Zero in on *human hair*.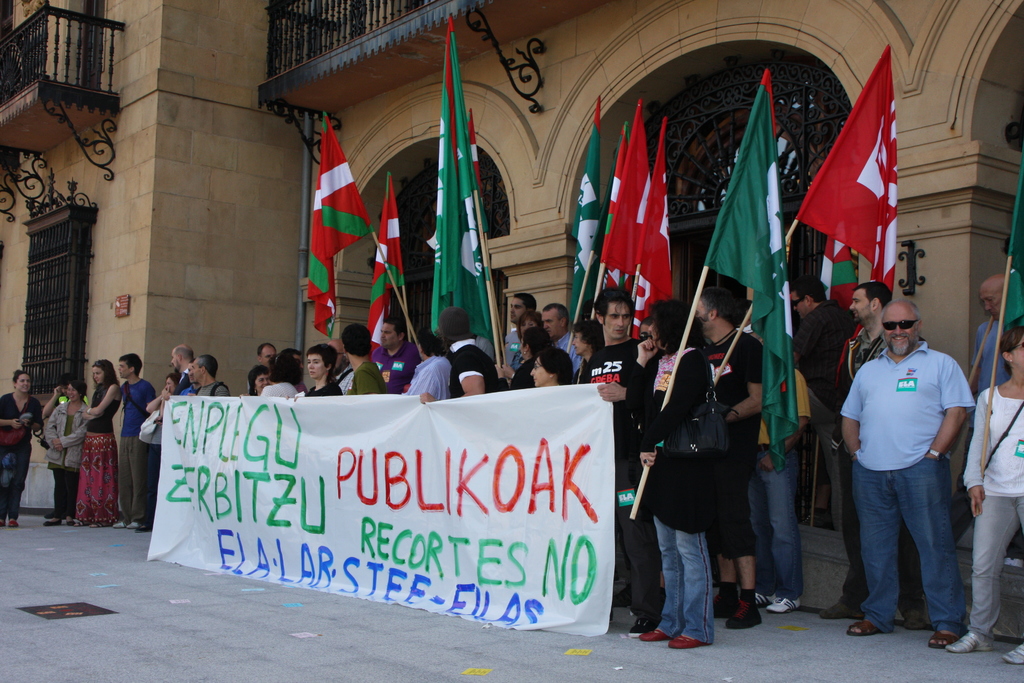
Zeroed in: detection(541, 302, 570, 322).
